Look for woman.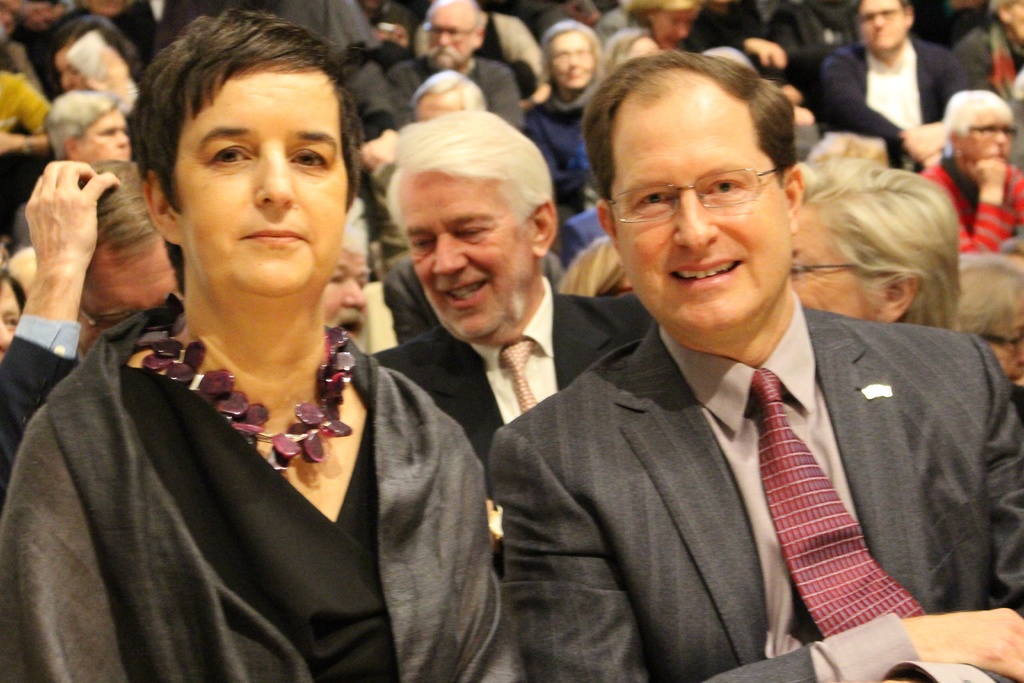
Found: {"x1": 0, "y1": 0, "x2": 537, "y2": 682}.
